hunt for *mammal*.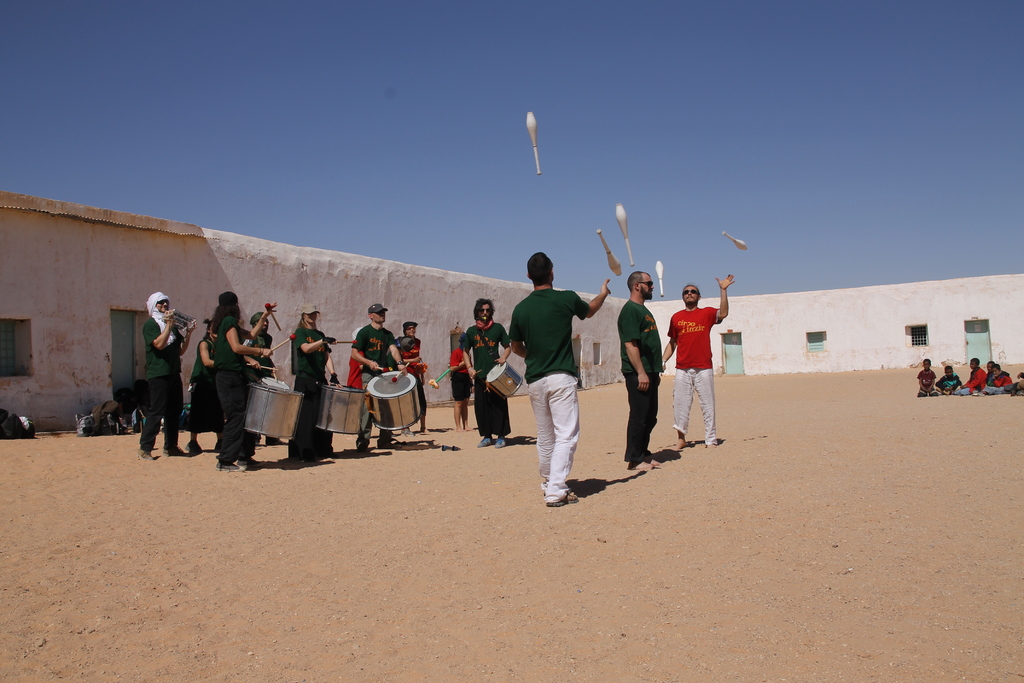
Hunted down at box=[660, 271, 736, 436].
